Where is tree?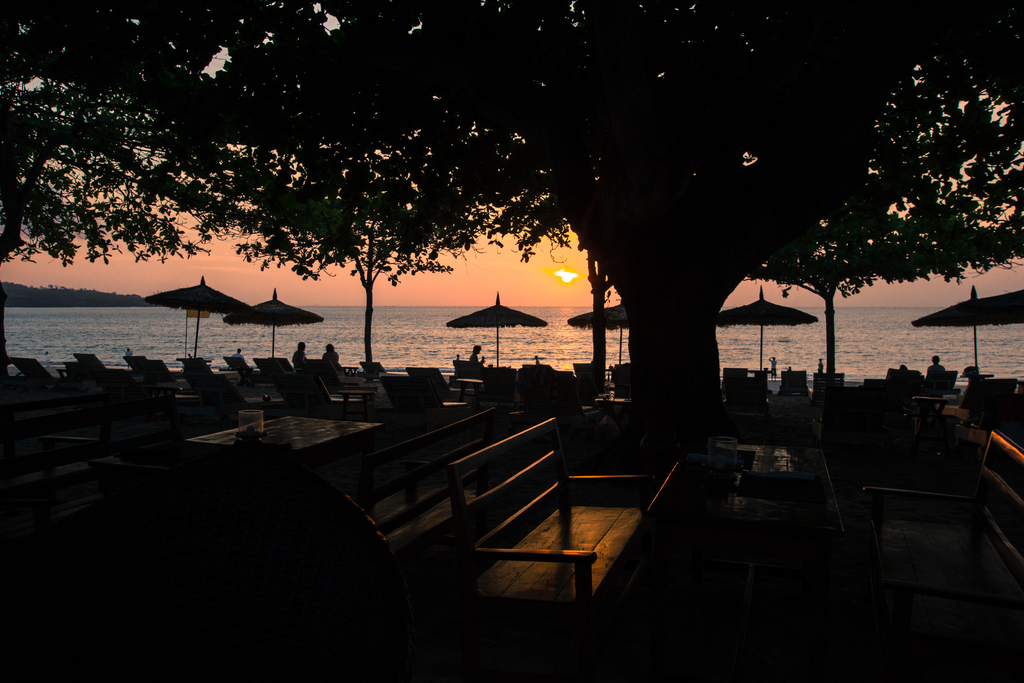
0 0 1023 447.
